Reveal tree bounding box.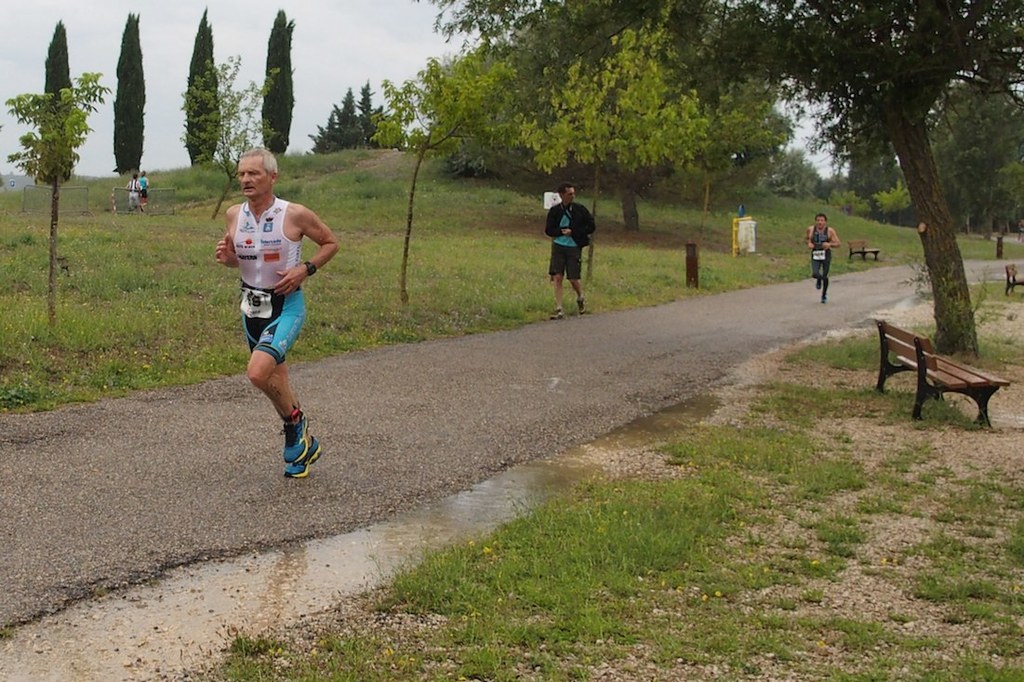
Revealed: 265, 7, 298, 160.
